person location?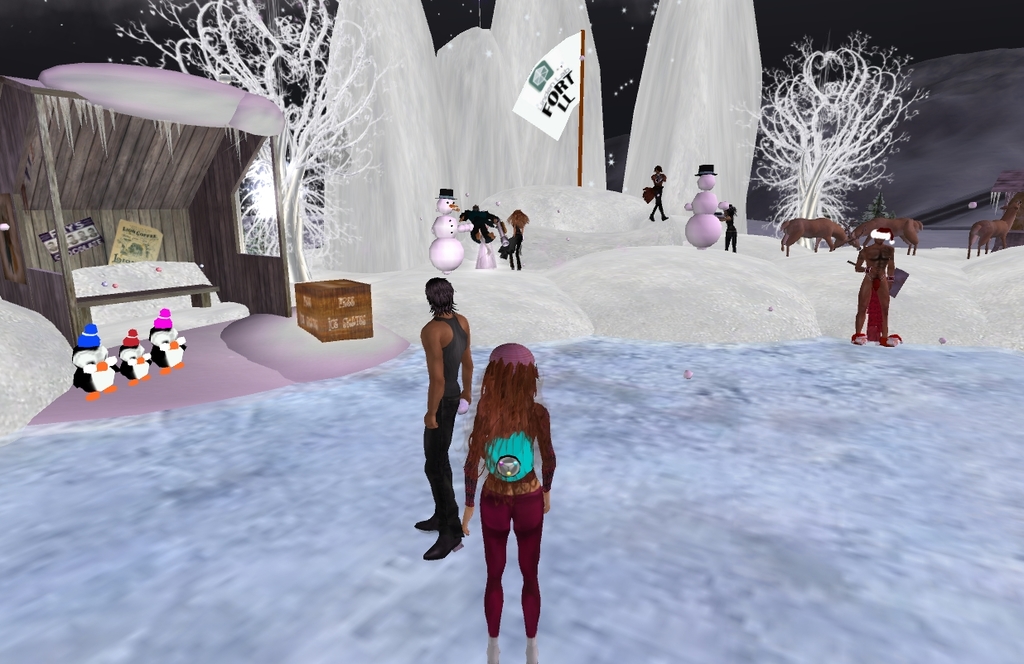
[508, 206, 526, 268]
